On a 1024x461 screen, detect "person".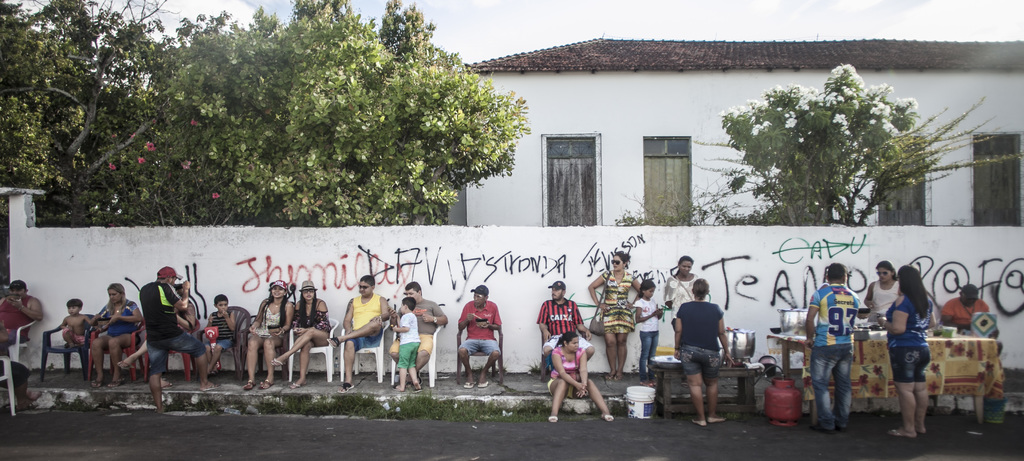
BBox(535, 279, 600, 371).
